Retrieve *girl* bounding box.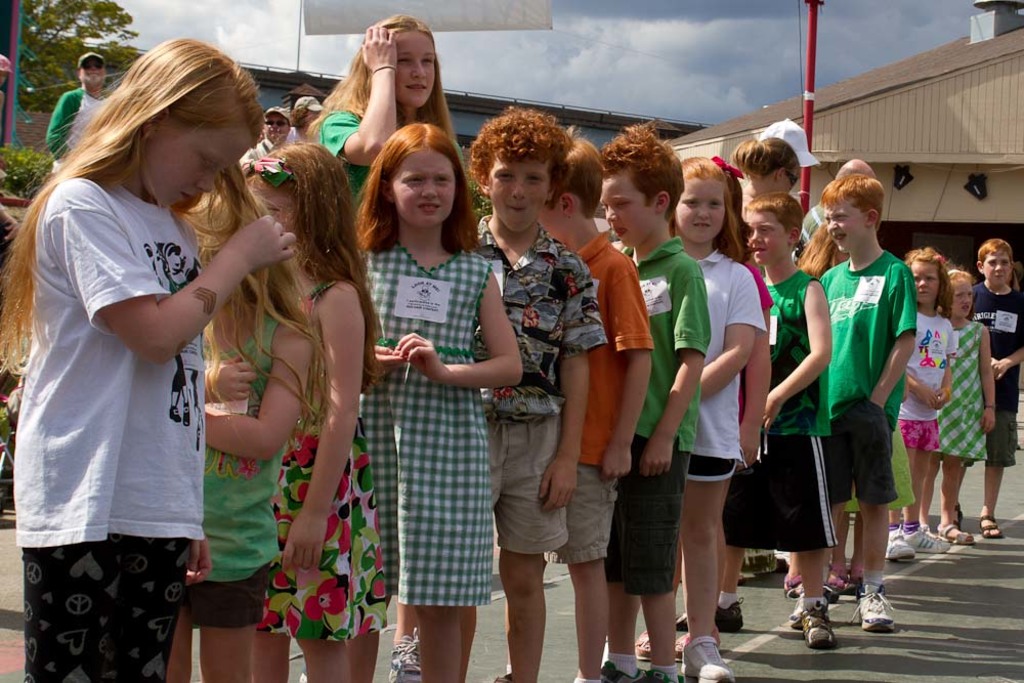
Bounding box: bbox=[0, 30, 297, 682].
